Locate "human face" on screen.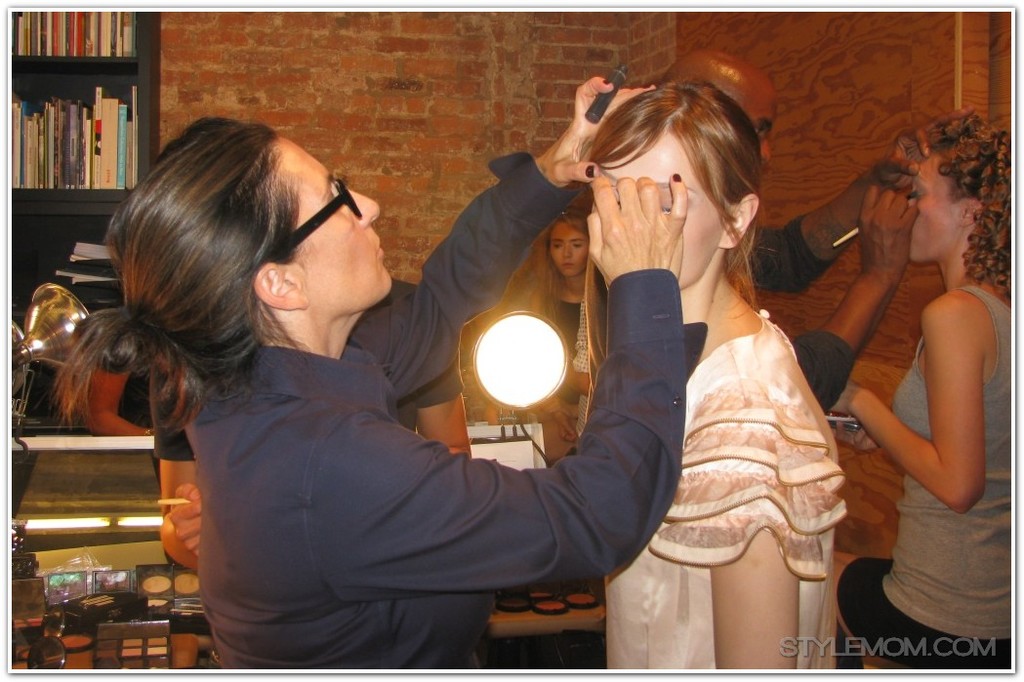
On screen at (905, 152, 963, 262).
